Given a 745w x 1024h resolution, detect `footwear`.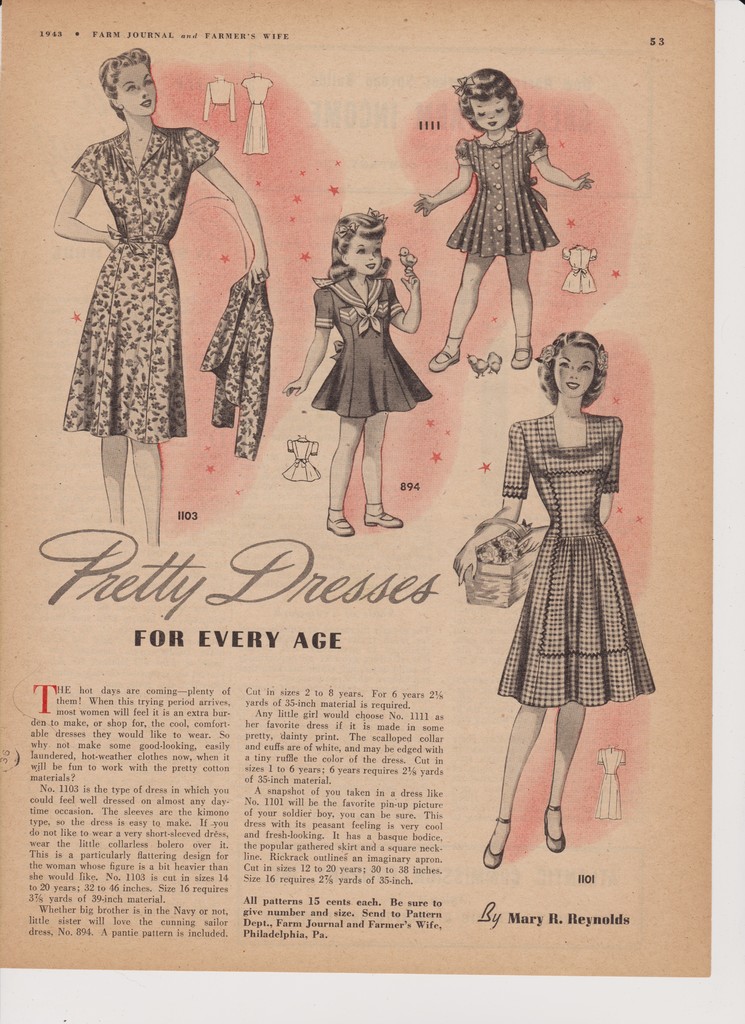
detection(483, 819, 512, 872).
